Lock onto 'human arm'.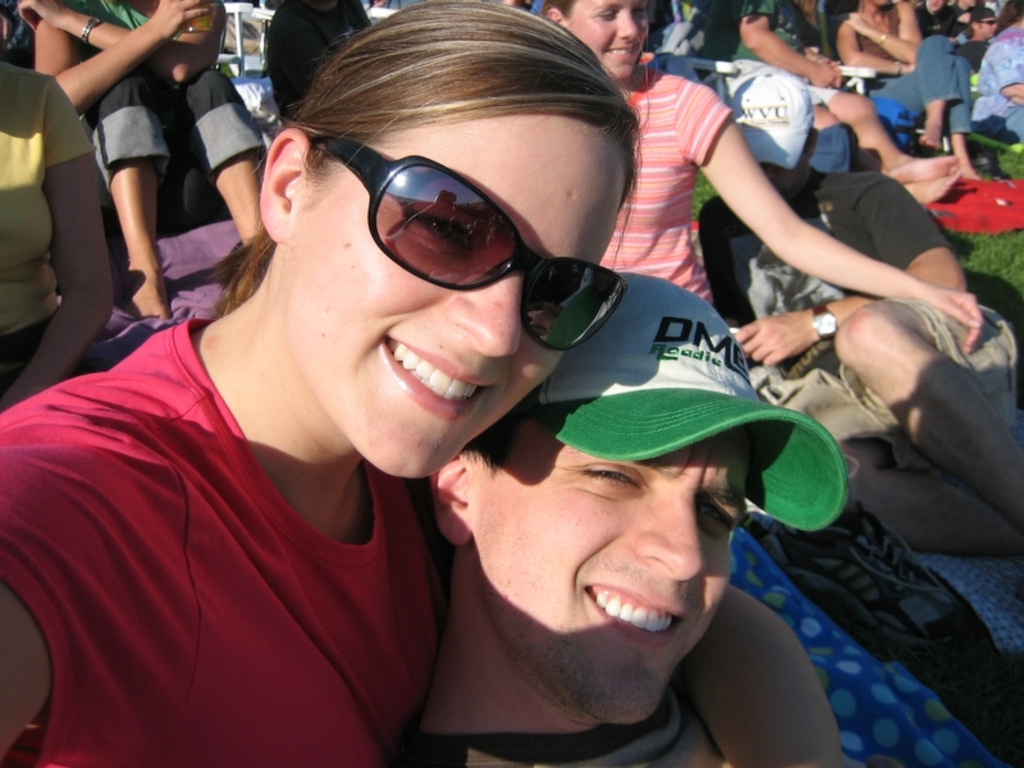
Locked: rect(847, 1, 919, 61).
